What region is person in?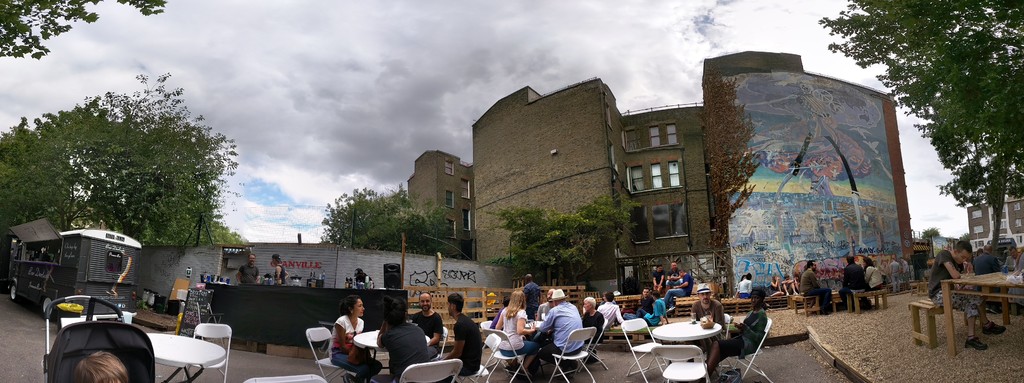
[368, 298, 426, 380].
